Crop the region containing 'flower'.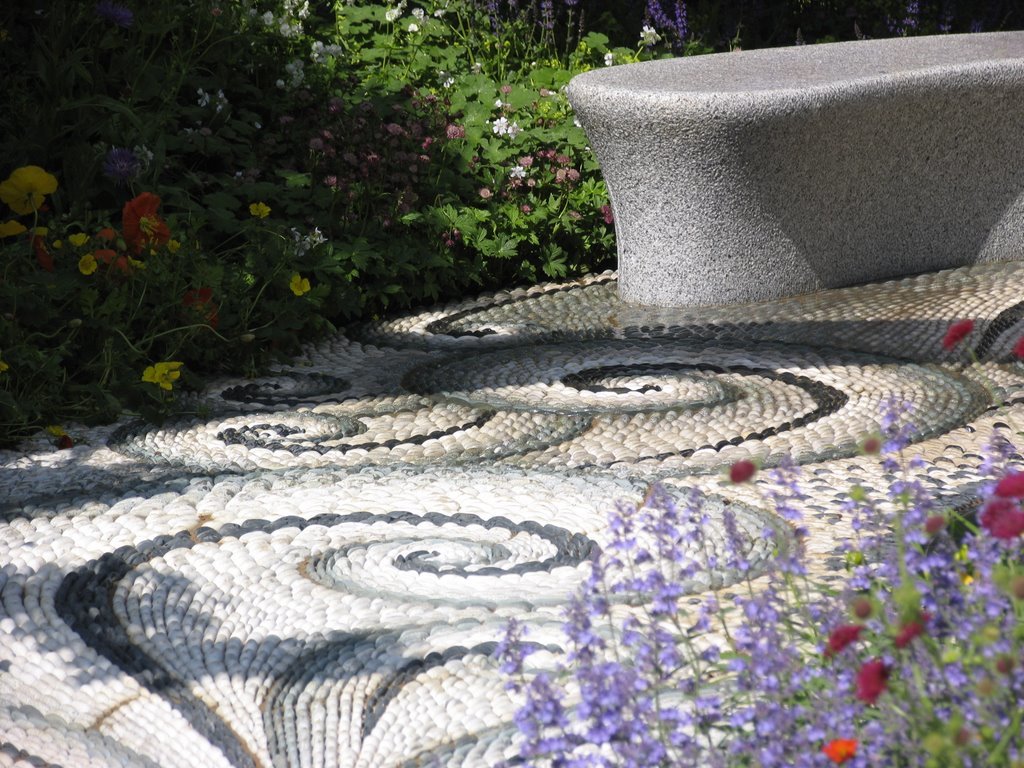
Crop region: {"x1": 53, "y1": 237, "x2": 60, "y2": 252}.
